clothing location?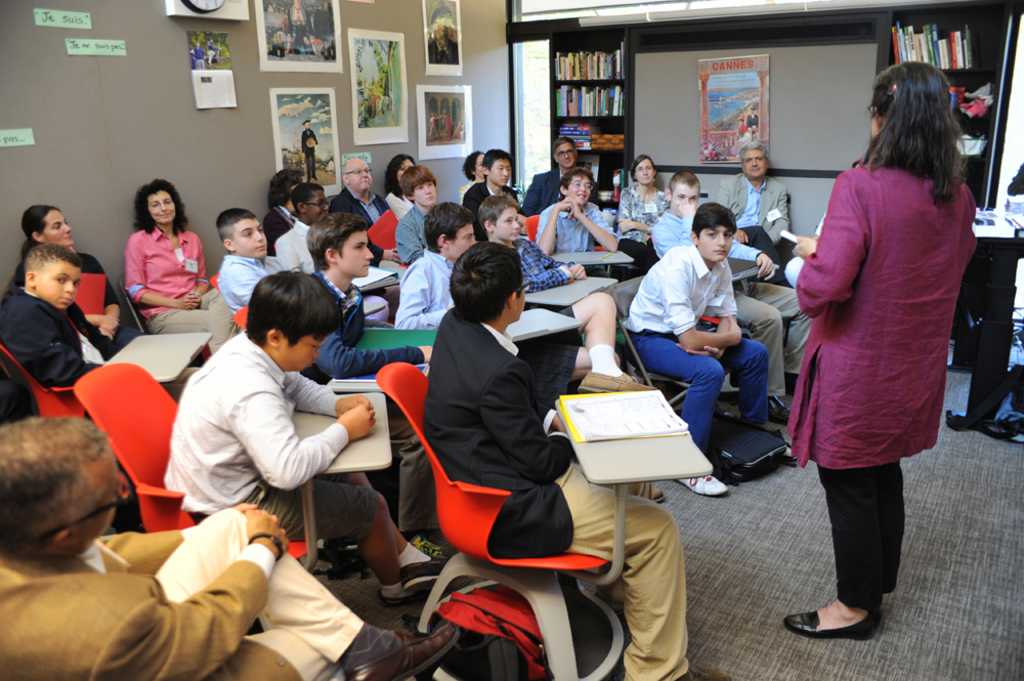
397/248/456/328
